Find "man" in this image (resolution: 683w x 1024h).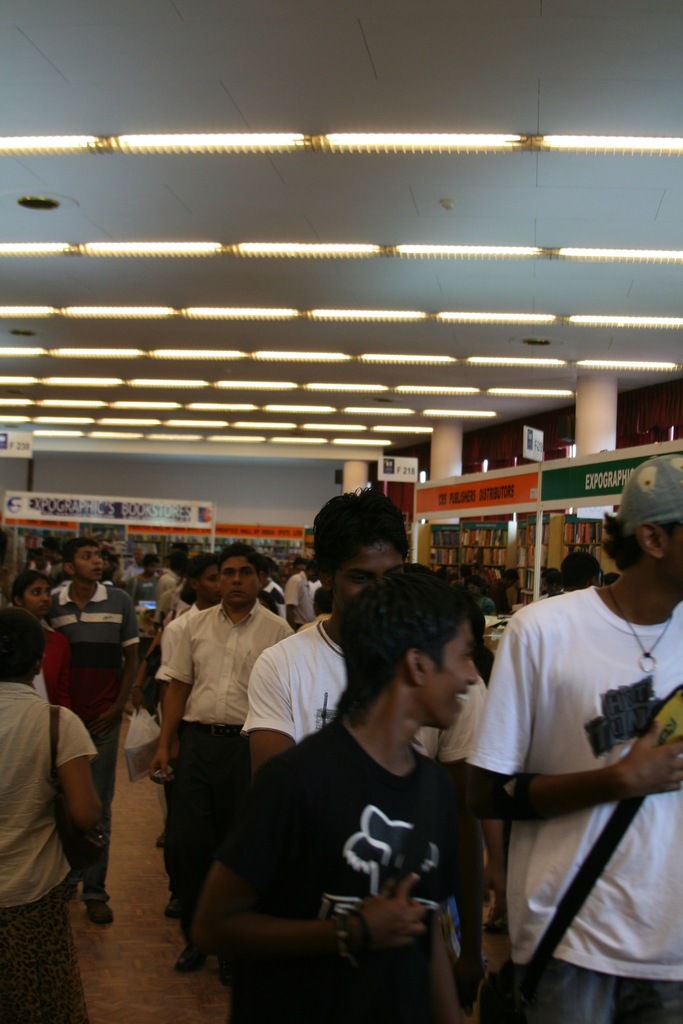
<region>461, 500, 675, 1017</region>.
